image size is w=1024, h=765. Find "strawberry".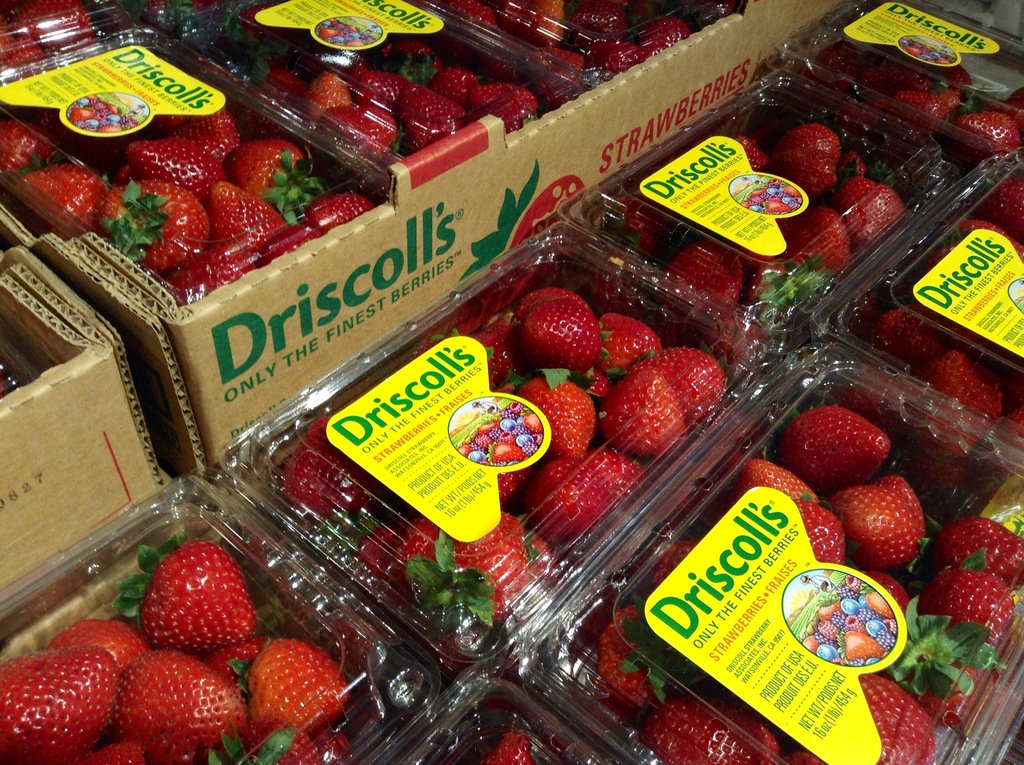
{"x1": 741, "y1": 263, "x2": 829, "y2": 334}.
